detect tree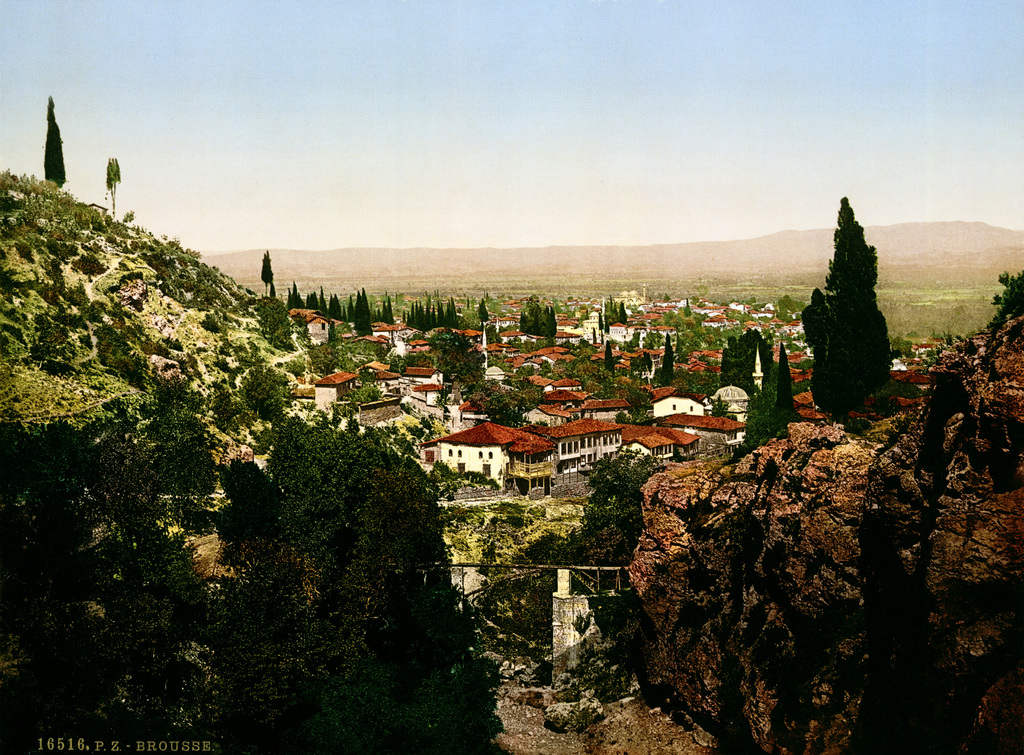
BBox(102, 154, 125, 218)
